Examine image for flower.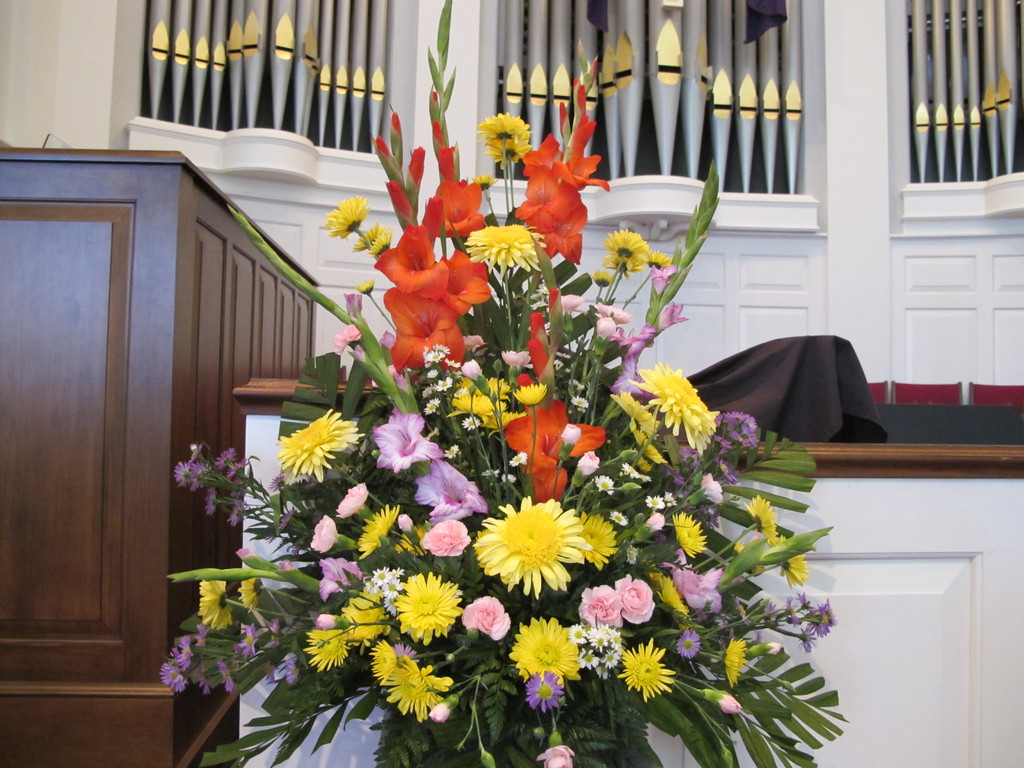
Examination result: select_region(698, 470, 719, 504).
